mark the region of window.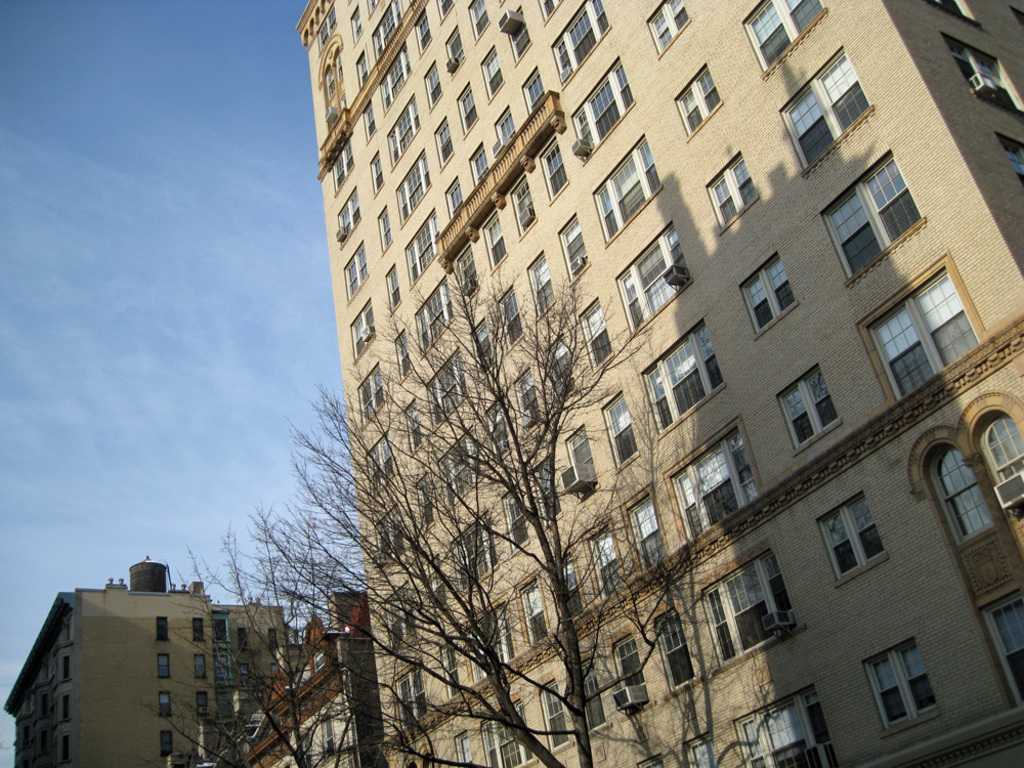
Region: 550, 549, 584, 624.
